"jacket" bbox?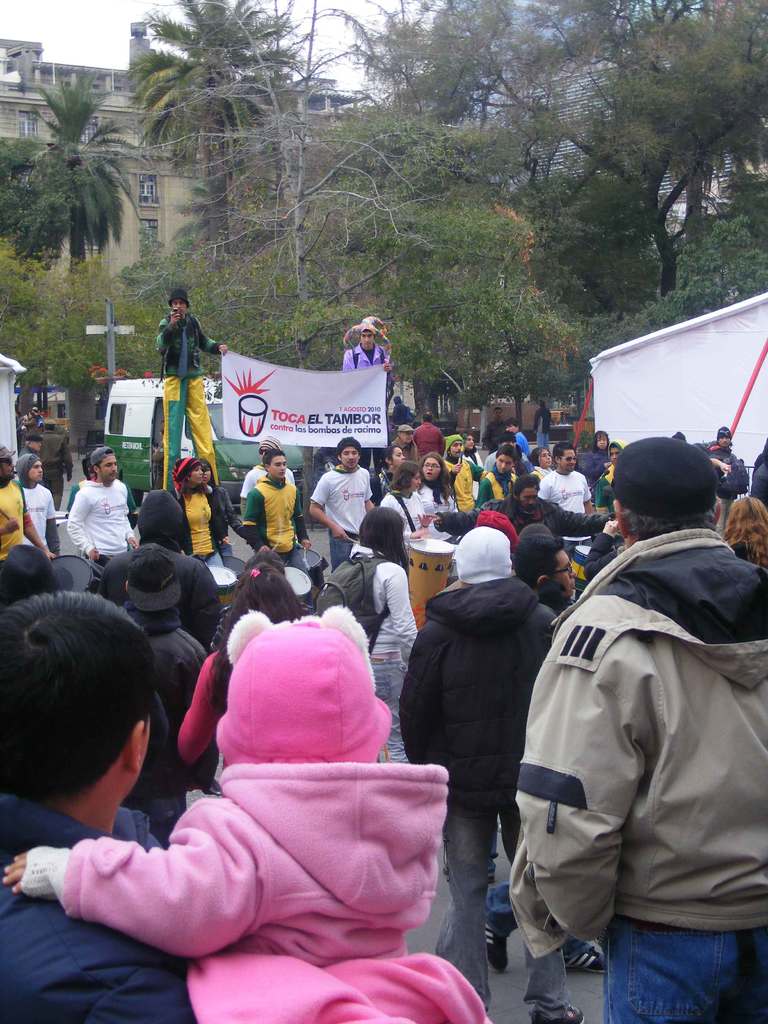
{"x1": 56, "y1": 758, "x2": 500, "y2": 1023}
